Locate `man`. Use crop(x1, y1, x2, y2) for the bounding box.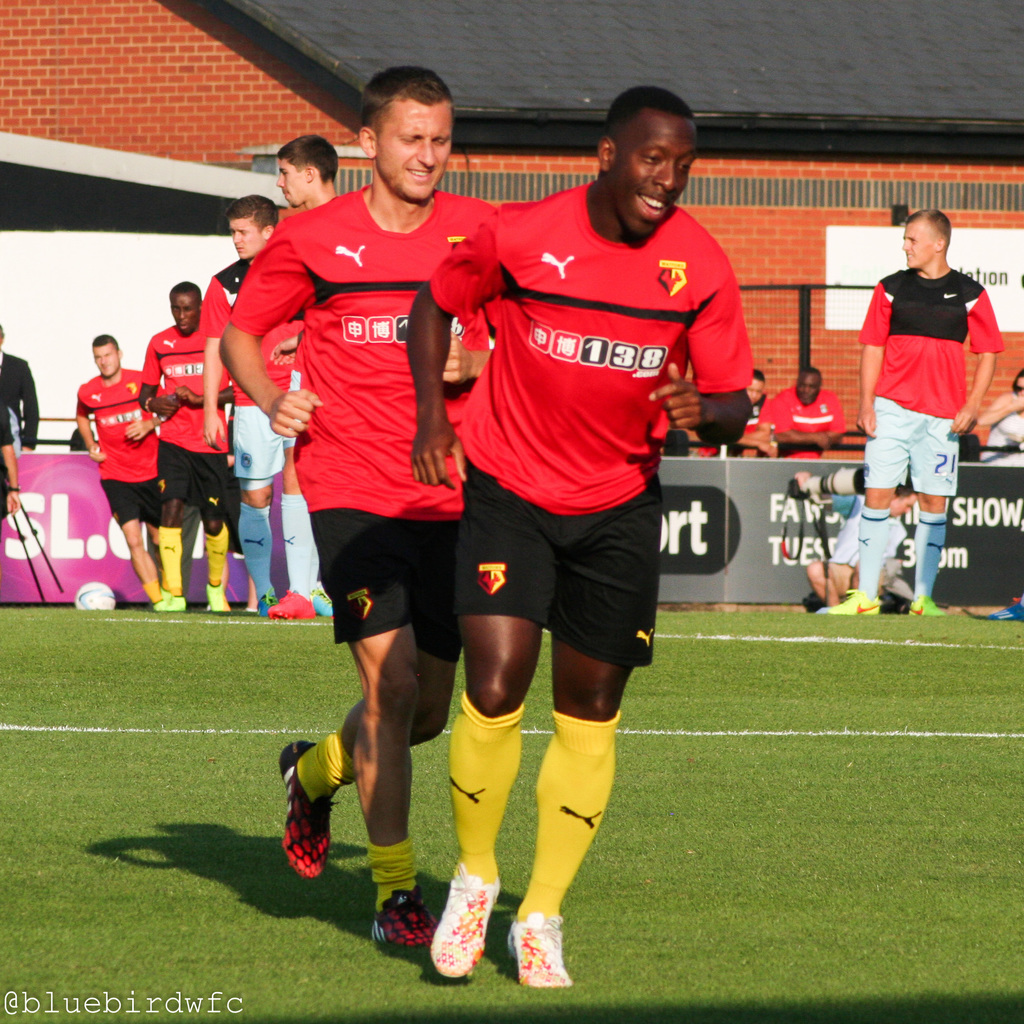
crop(753, 357, 851, 462).
